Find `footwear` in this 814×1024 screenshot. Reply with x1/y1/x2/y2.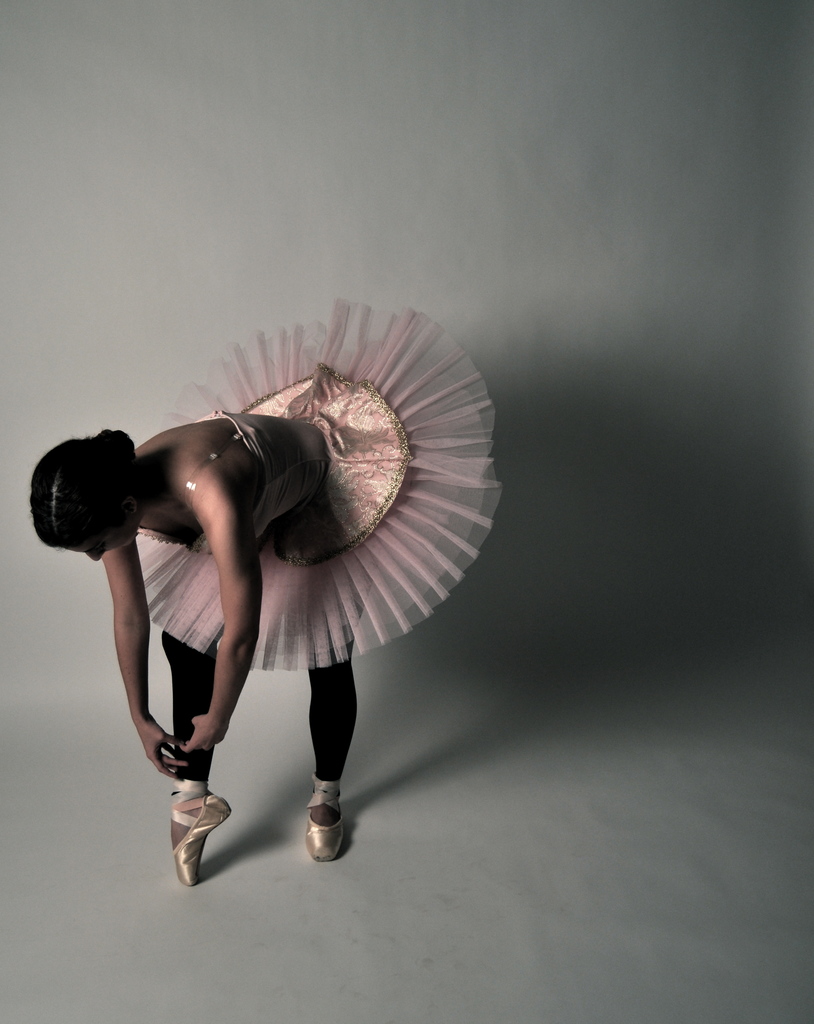
172/786/232/889.
